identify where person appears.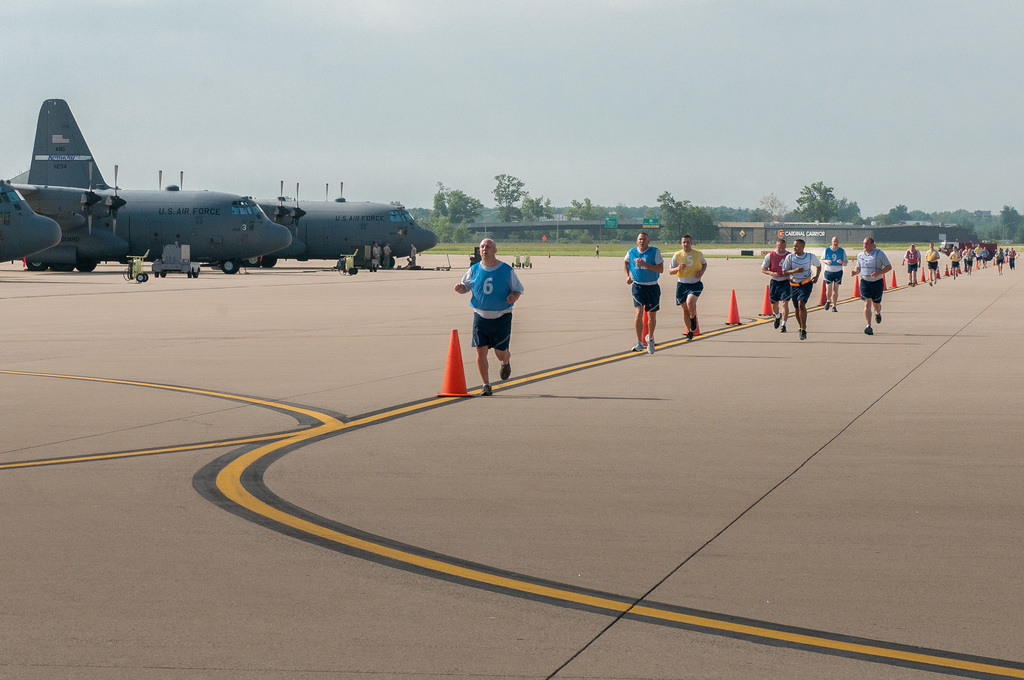
Appears at 899:241:923:287.
